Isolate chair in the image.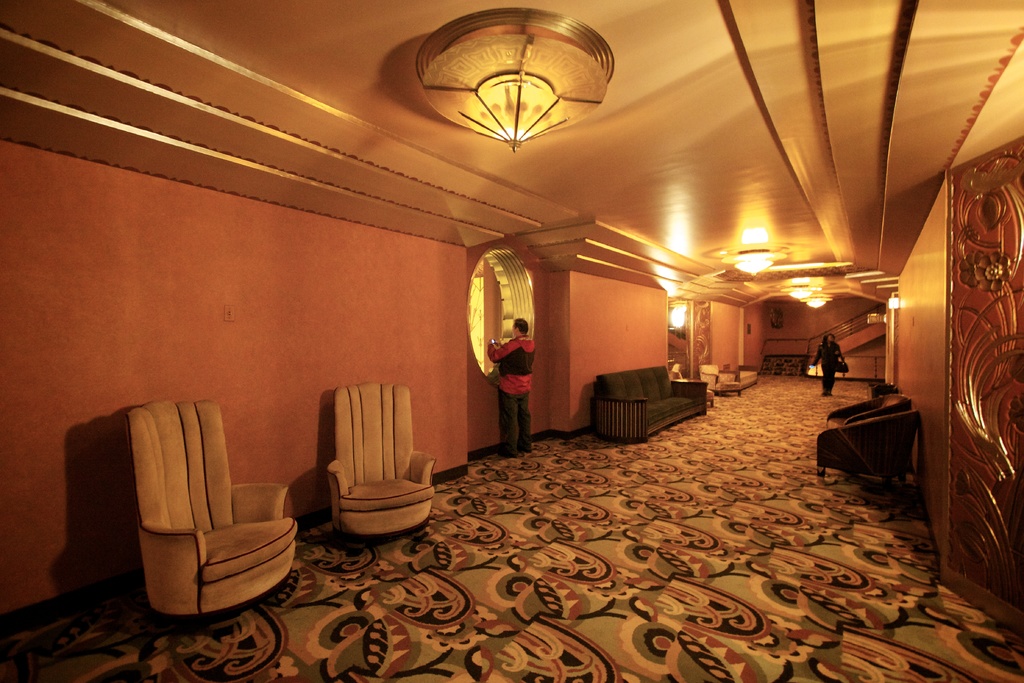
Isolated region: box(89, 400, 308, 645).
